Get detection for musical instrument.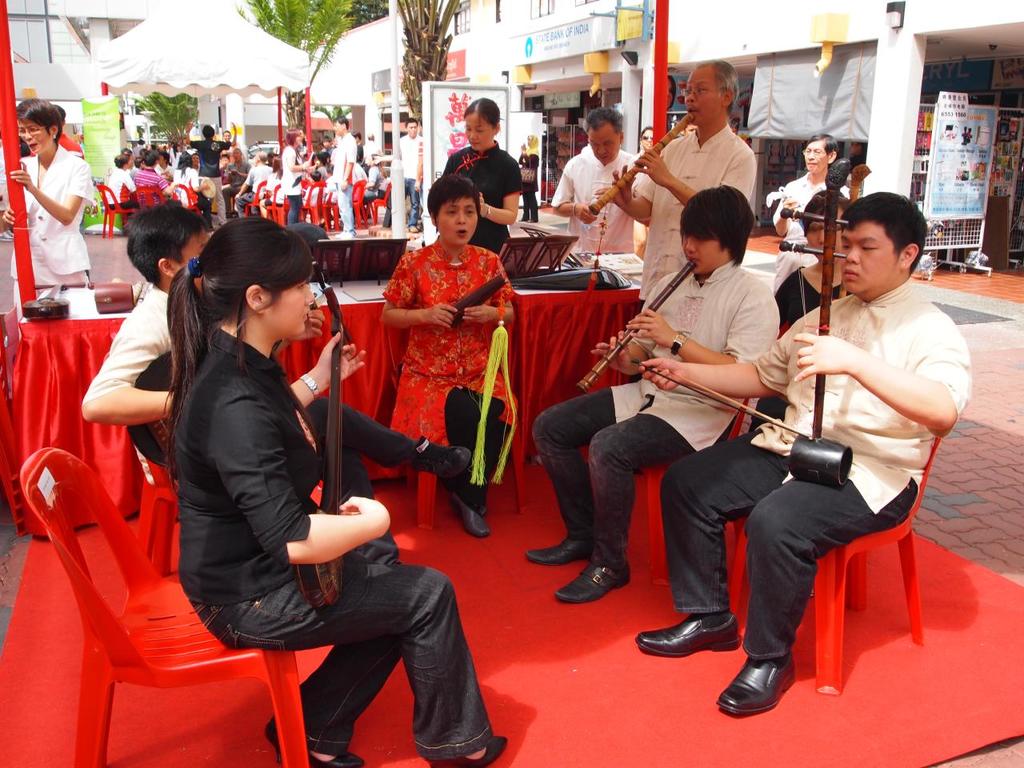
Detection: [left=438, top=268, right=522, bottom=490].
